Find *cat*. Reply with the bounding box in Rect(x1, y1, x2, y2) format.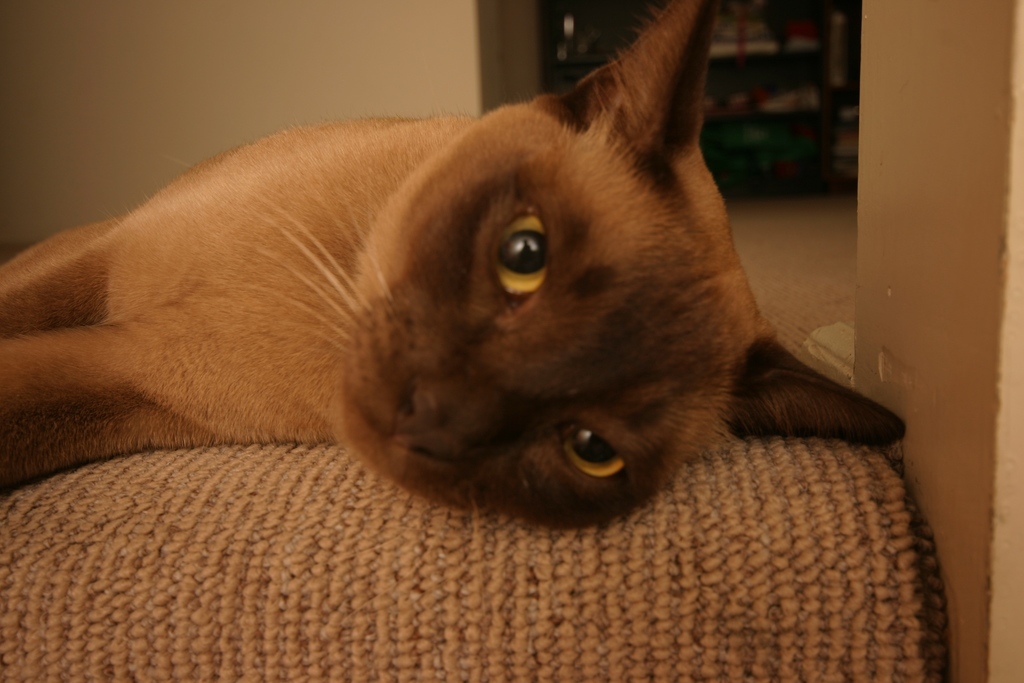
Rect(0, 0, 905, 538).
